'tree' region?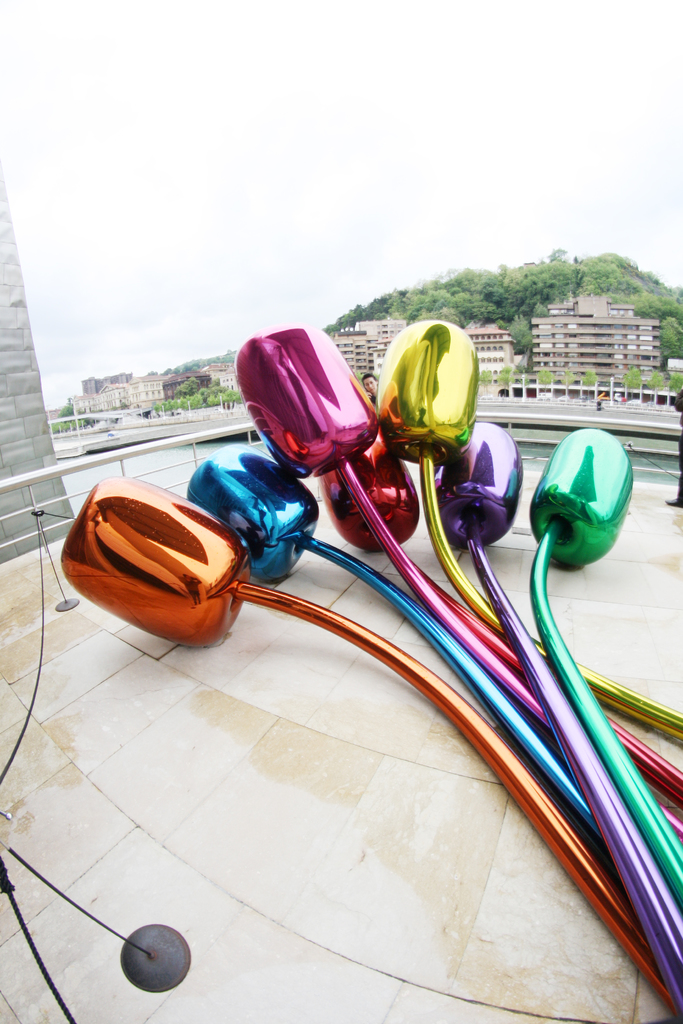
bbox(402, 260, 578, 325)
